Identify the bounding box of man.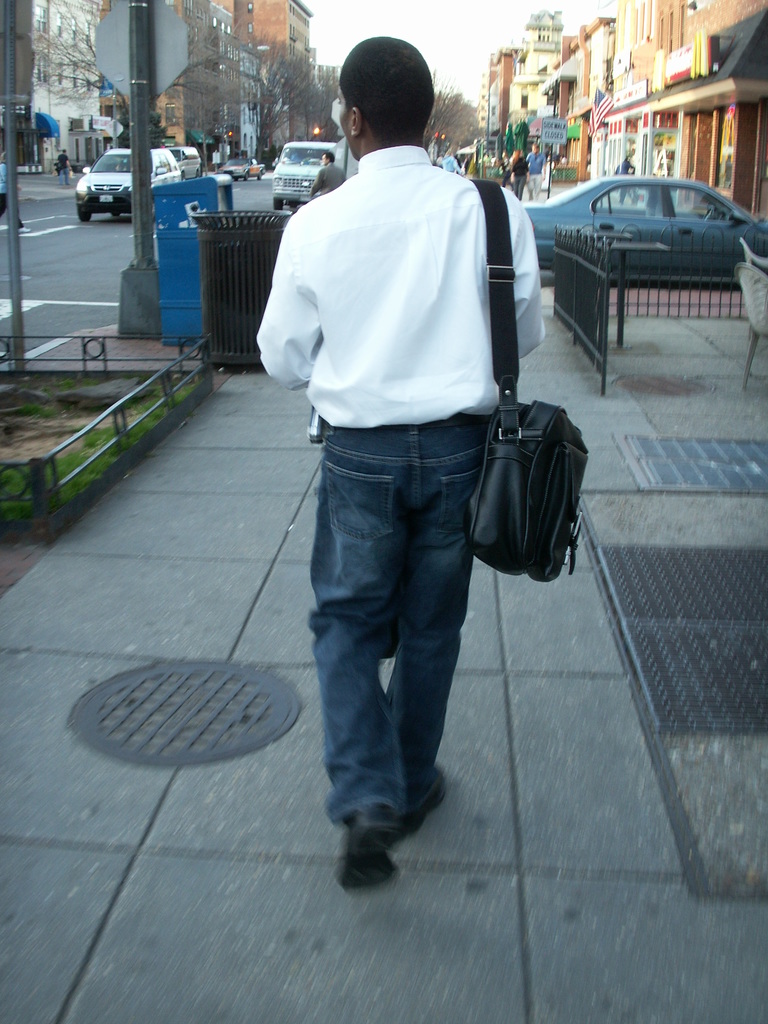
box=[55, 152, 71, 181].
